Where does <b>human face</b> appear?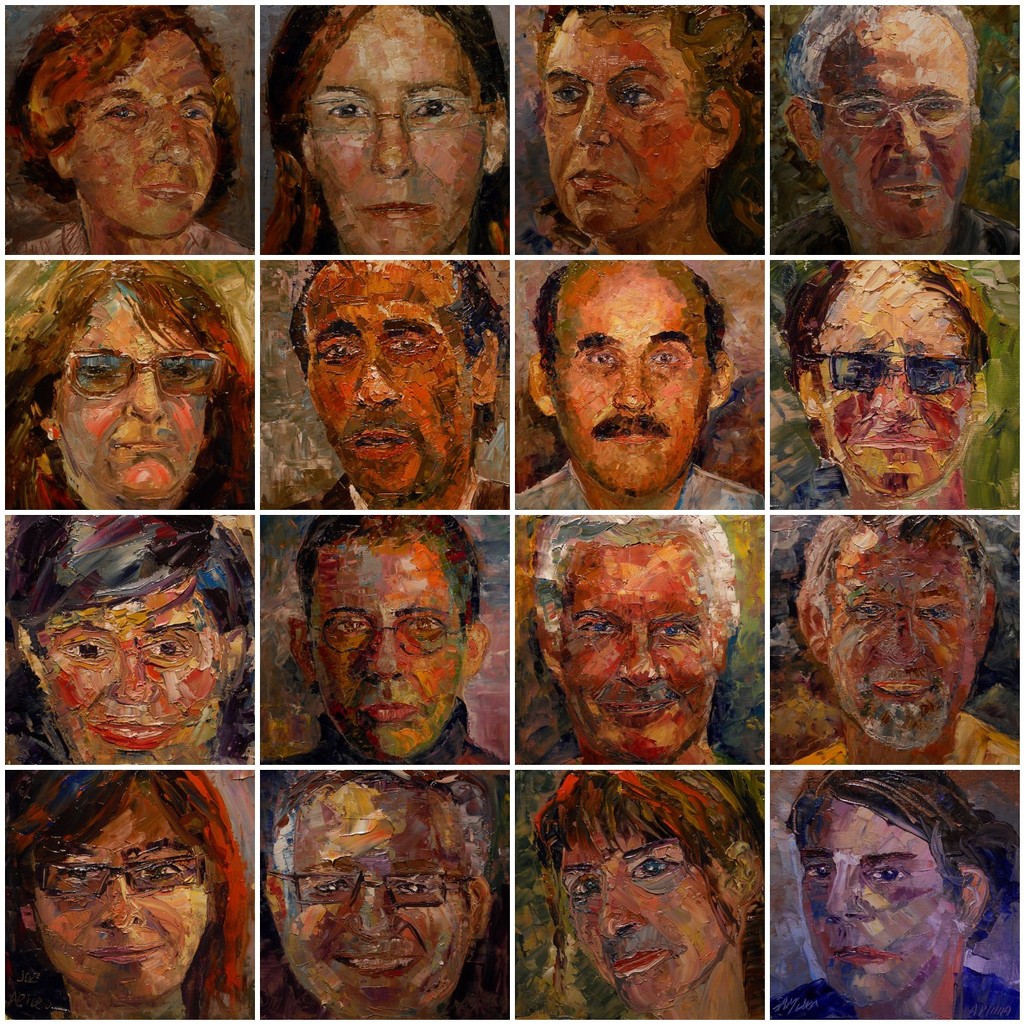
Appears at (left=69, top=28, right=217, bottom=232).
